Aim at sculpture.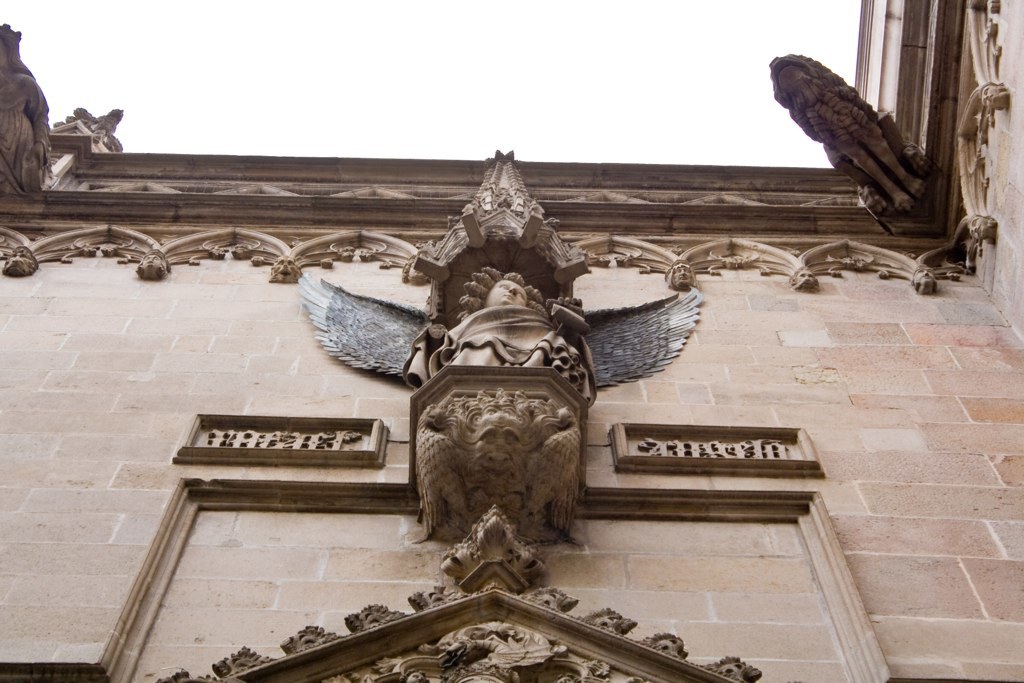
Aimed at region(438, 264, 582, 364).
